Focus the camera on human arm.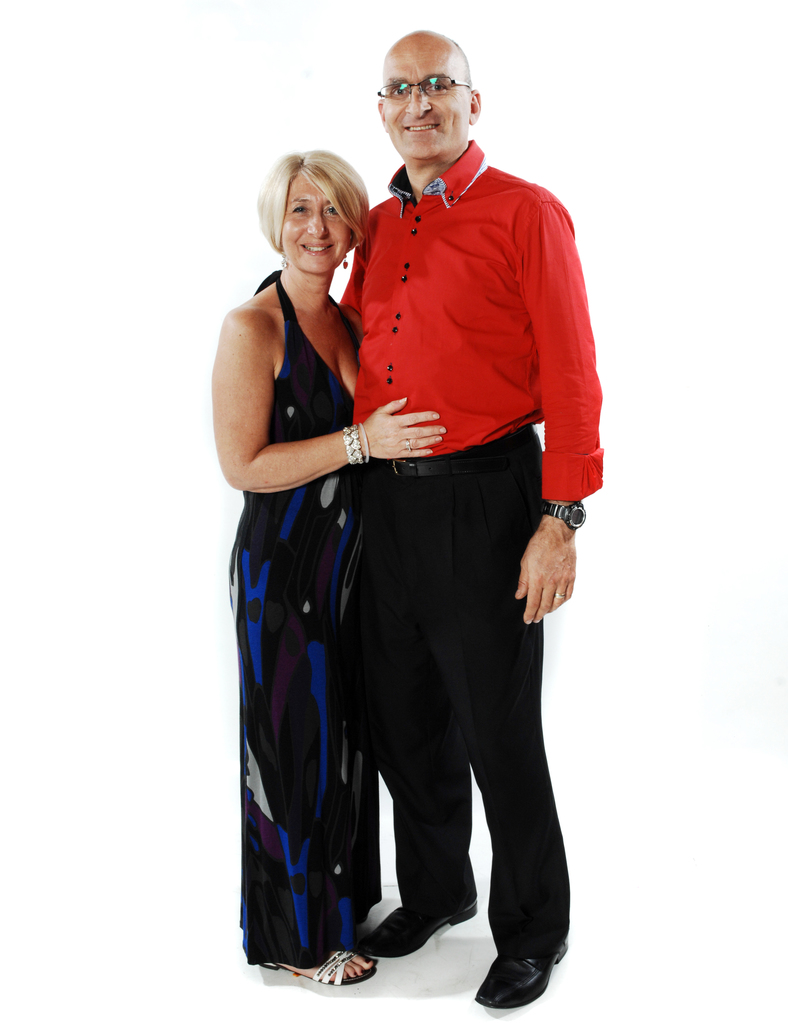
Focus region: rect(505, 169, 610, 638).
